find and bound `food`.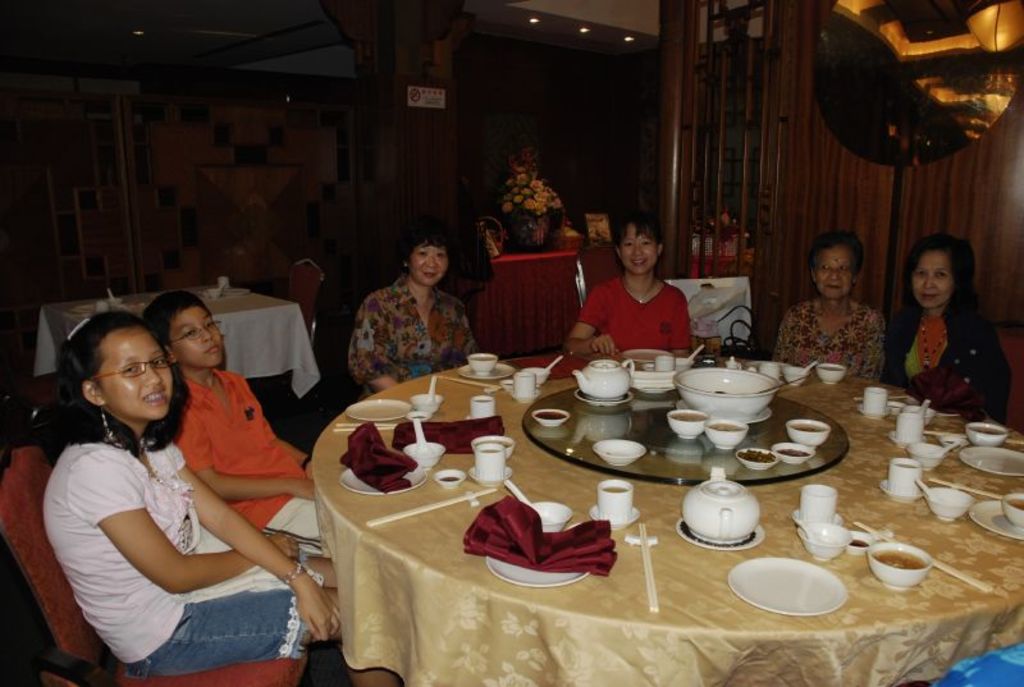
Bound: 969/425/1002/431.
